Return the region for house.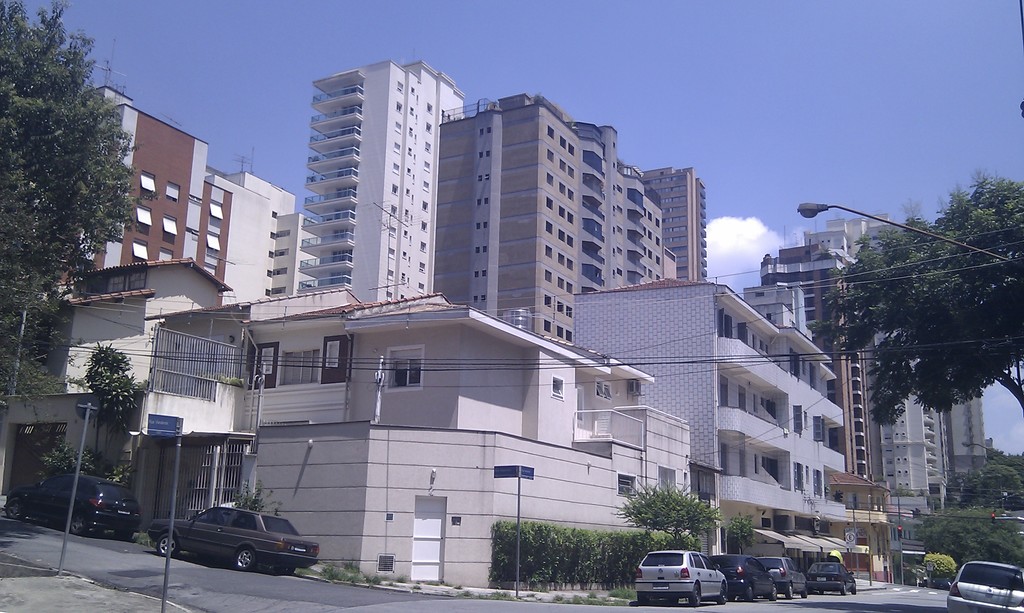
[430, 94, 676, 339].
